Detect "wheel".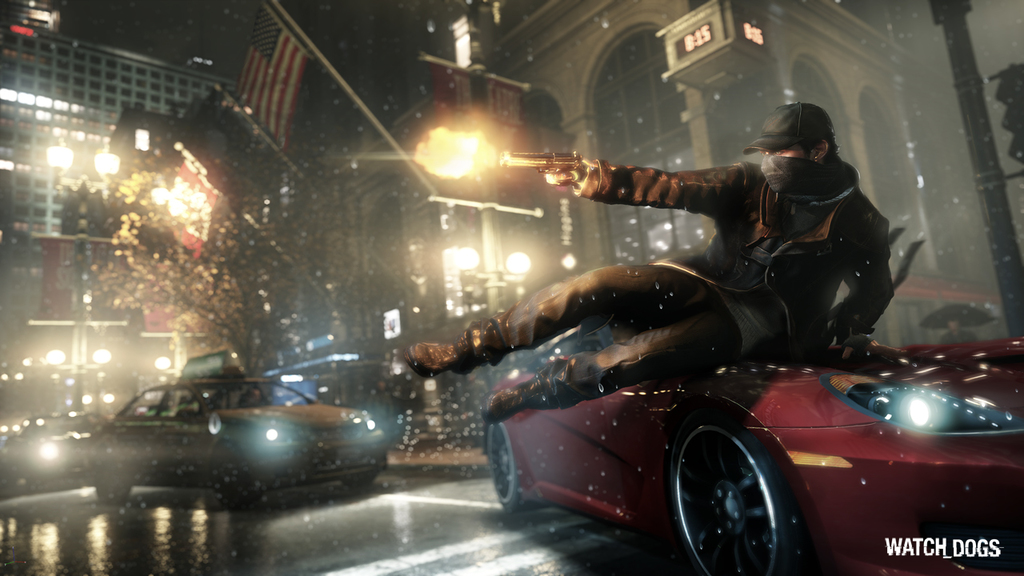
Detected at box=[492, 410, 516, 510].
